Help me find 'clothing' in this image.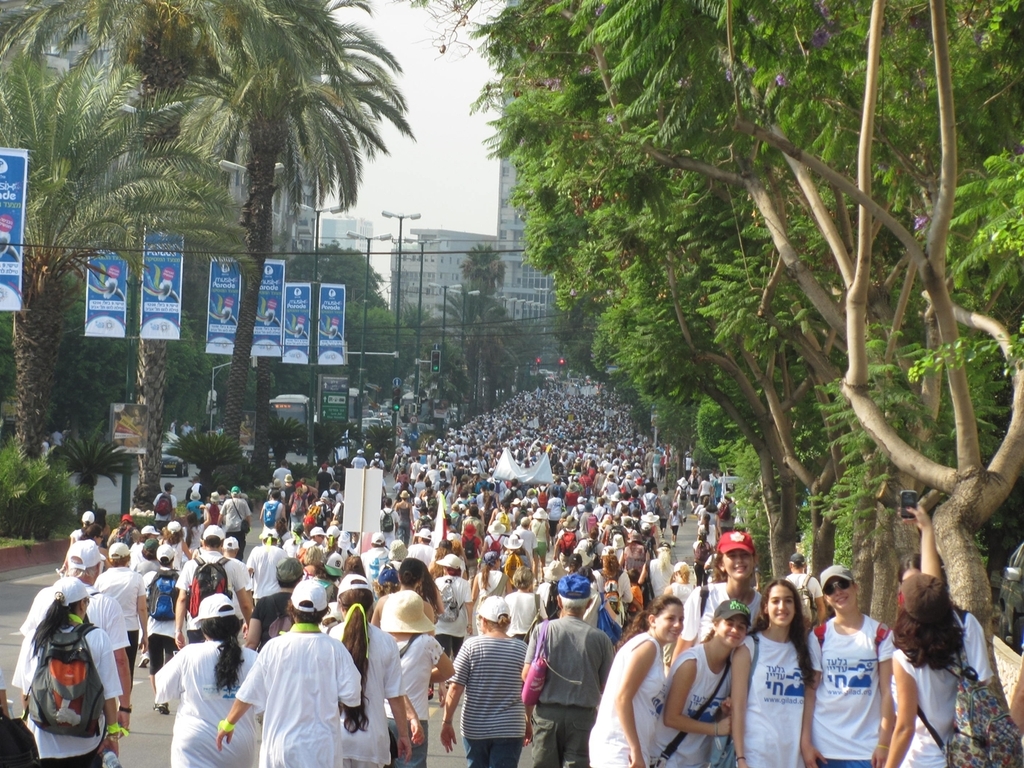
Found it: 151, 491, 172, 524.
